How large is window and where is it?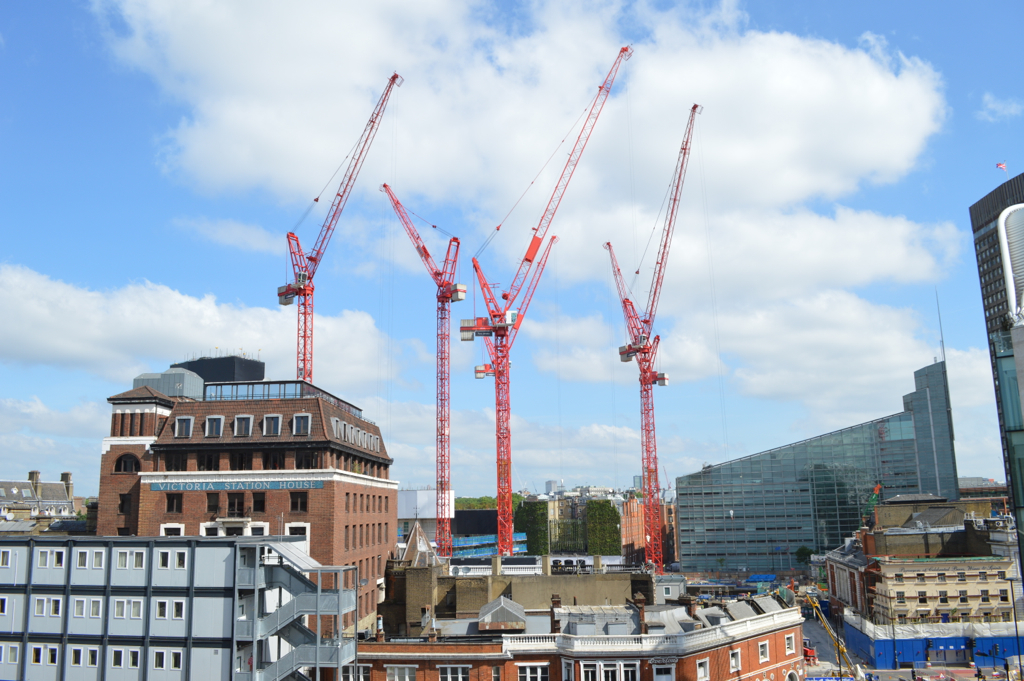
Bounding box: 436/664/473/680.
